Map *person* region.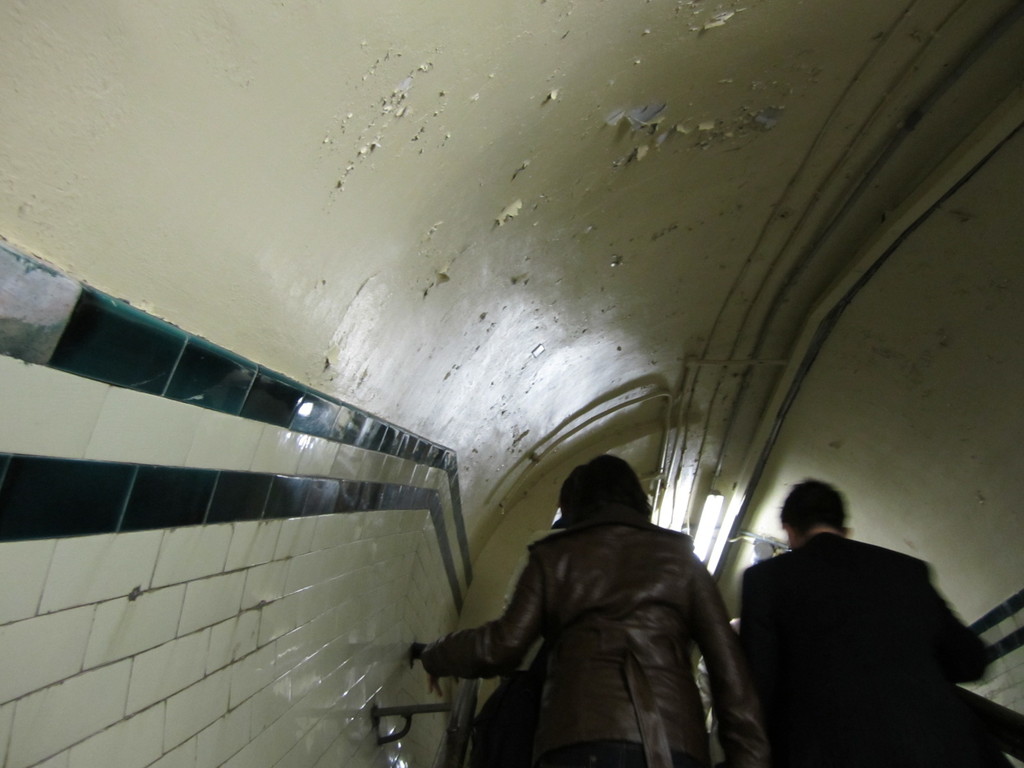
Mapped to [740,481,993,766].
